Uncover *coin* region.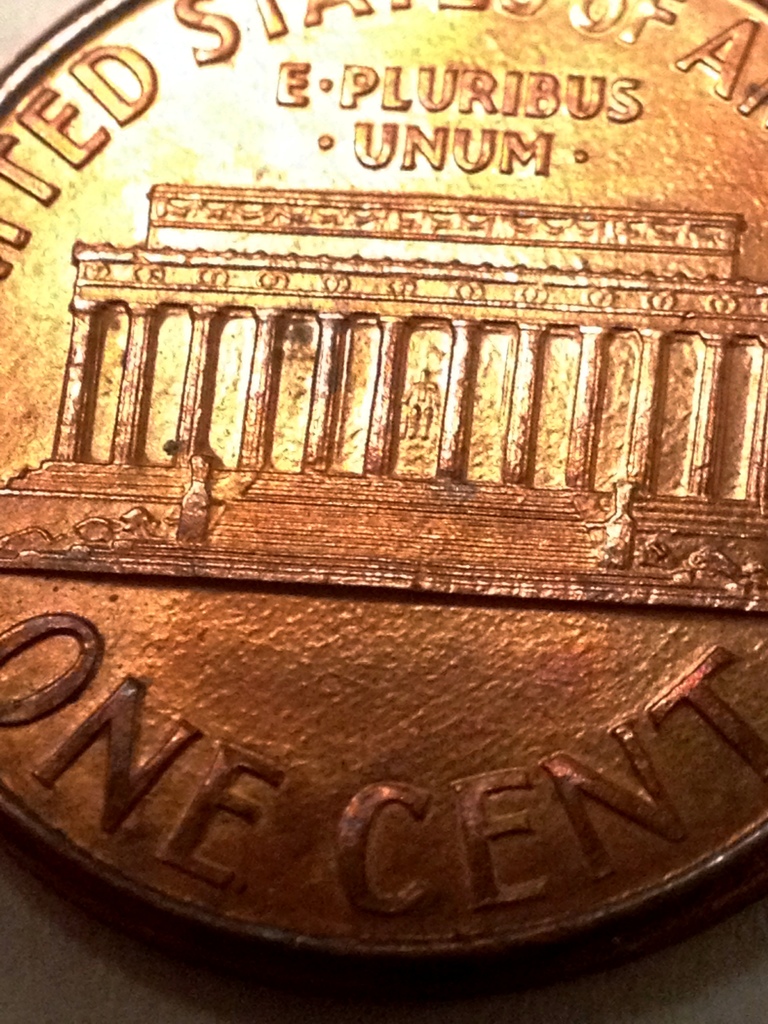
Uncovered: {"left": 0, "top": 0, "right": 767, "bottom": 953}.
